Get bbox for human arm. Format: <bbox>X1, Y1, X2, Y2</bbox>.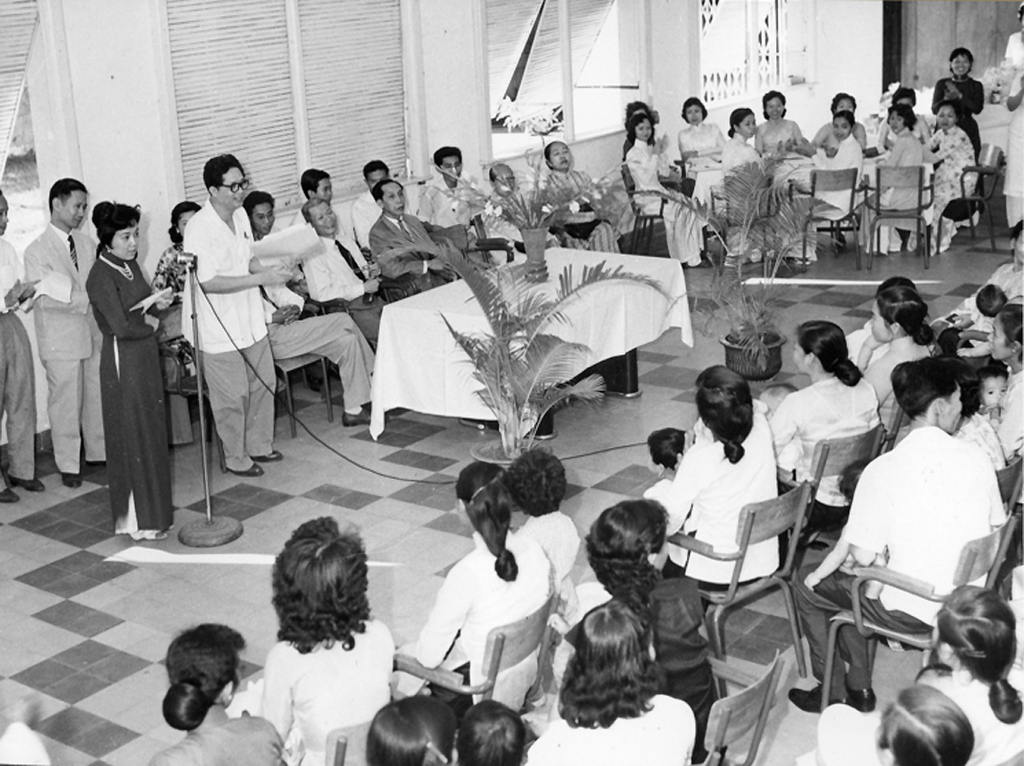
<bbox>994, 428, 1015, 462</bbox>.
